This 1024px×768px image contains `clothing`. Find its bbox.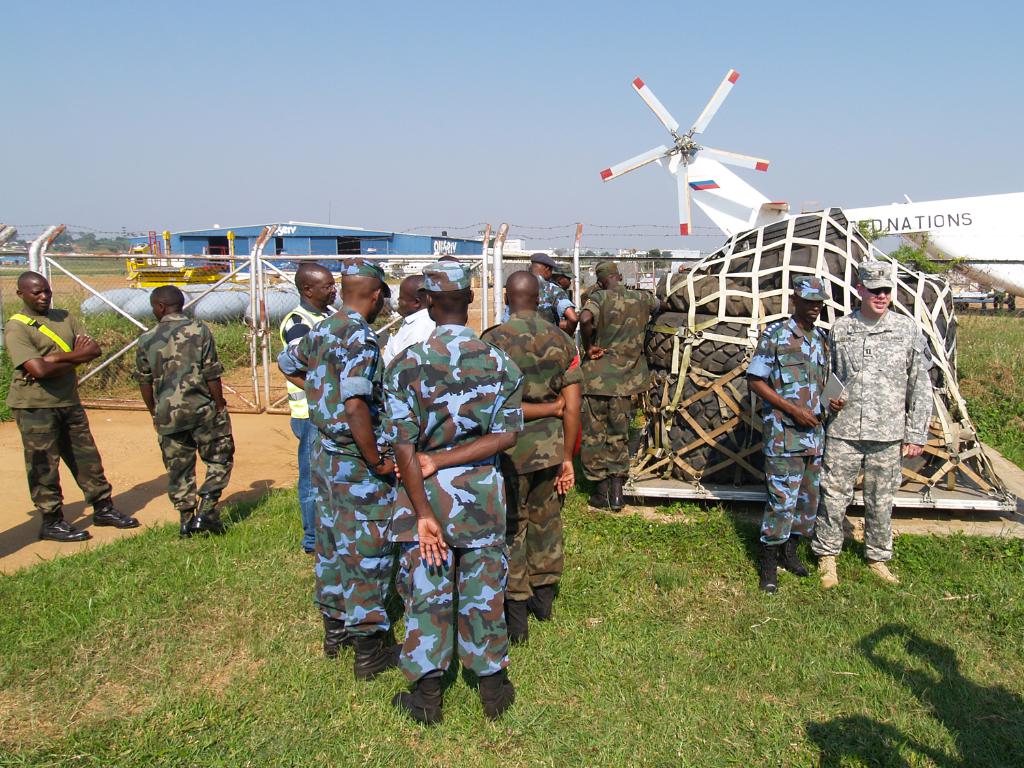
box(272, 300, 352, 555).
